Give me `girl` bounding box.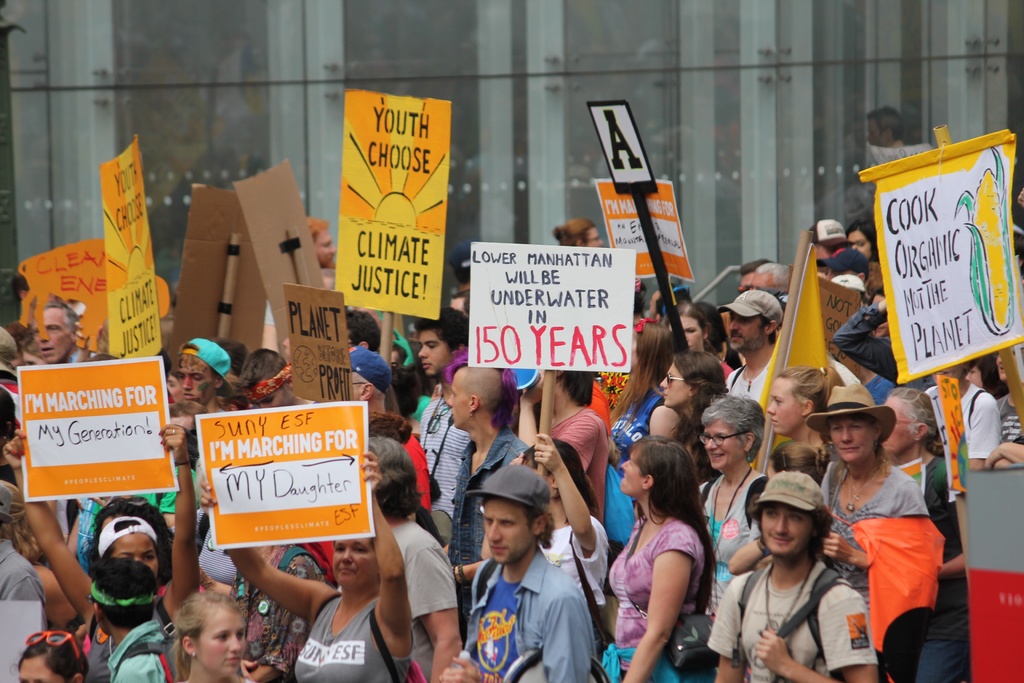
x1=170 y1=591 x2=248 y2=682.
